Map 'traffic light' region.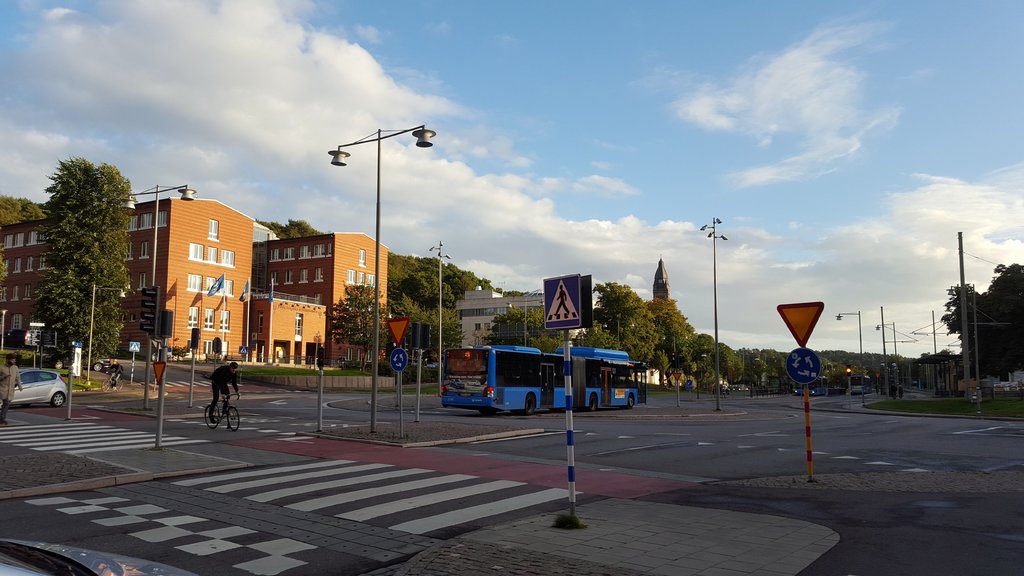
Mapped to {"x1": 671, "y1": 351, "x2": 677, "y2": 361}.
